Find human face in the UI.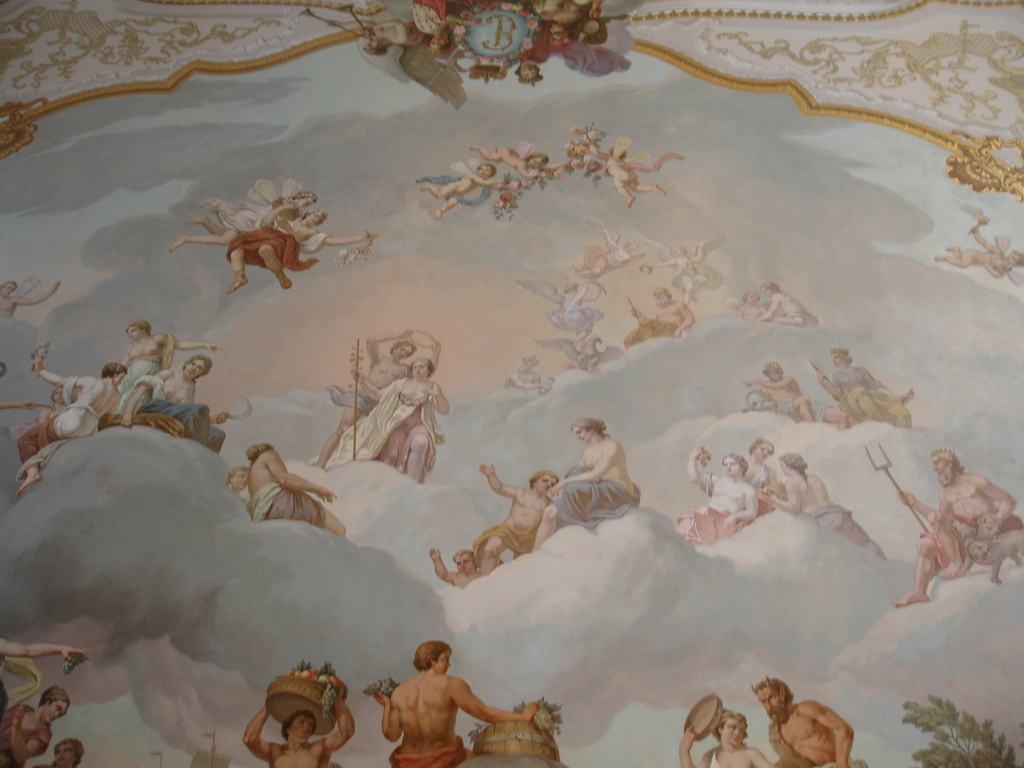
UI element at select_region(721, 715, 744, 747).
